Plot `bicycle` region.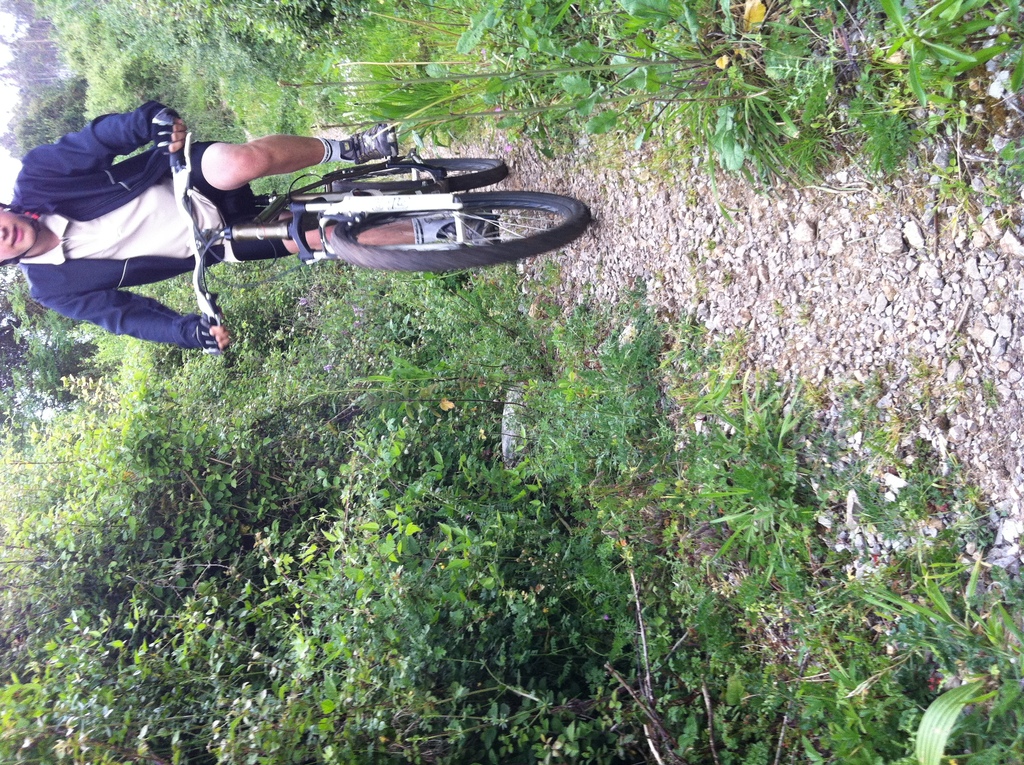
Plotted at (left=126, top=111, right=592, bottom=302).
